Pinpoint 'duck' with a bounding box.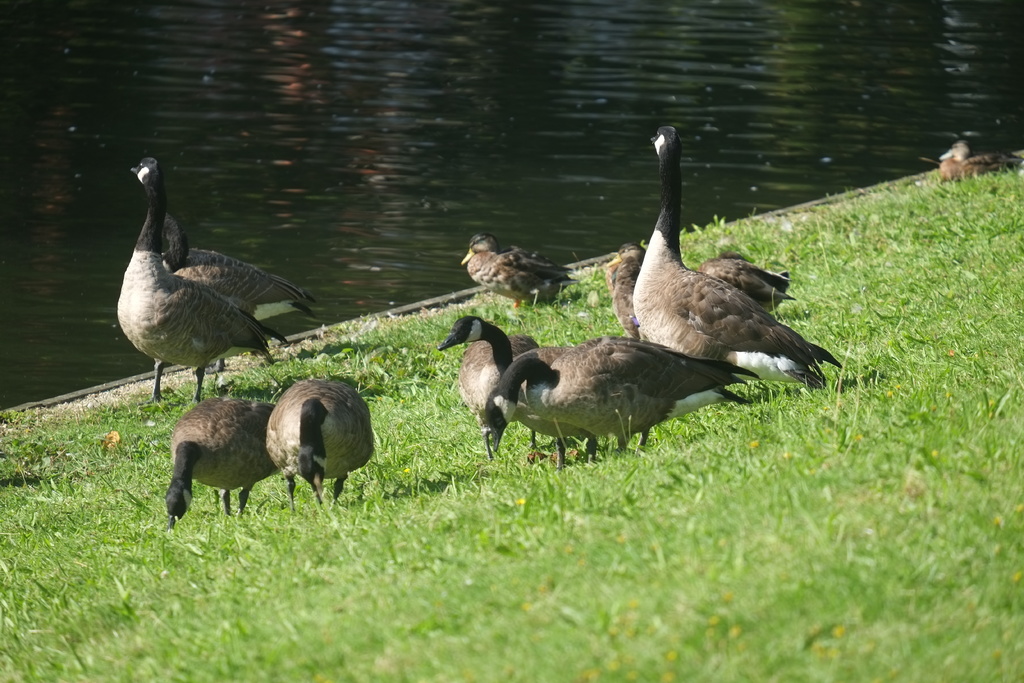
<box>481,338,755,448</box>.
